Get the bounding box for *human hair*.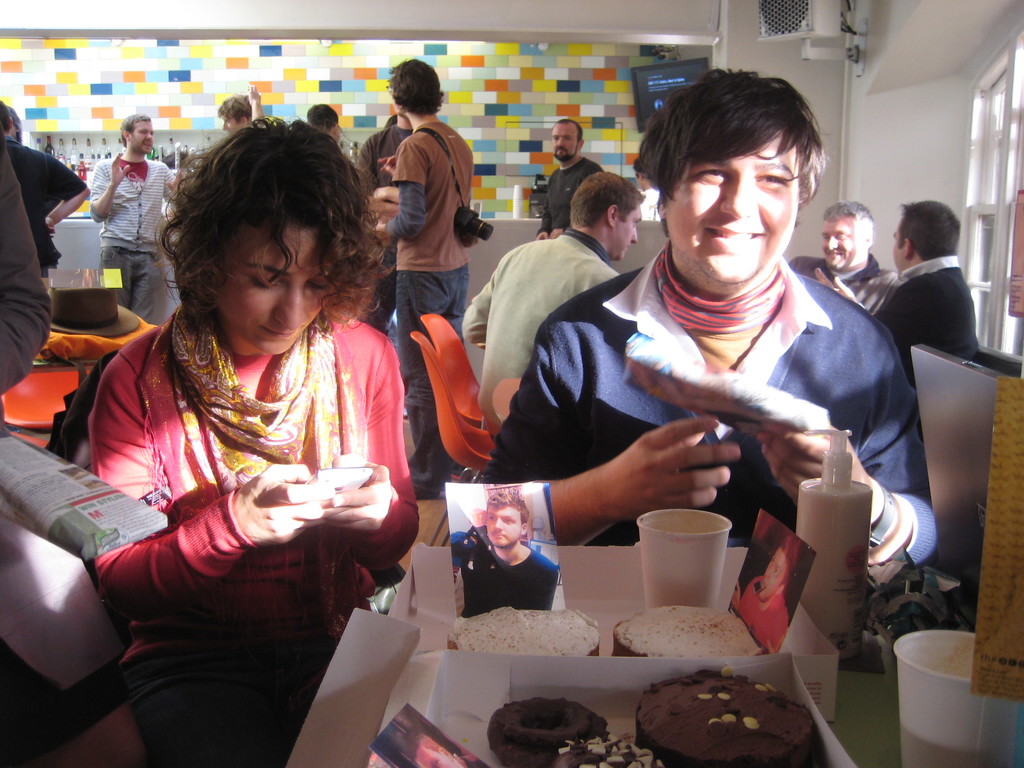
[x1=558, y1=116, x2=584, y2=140].
